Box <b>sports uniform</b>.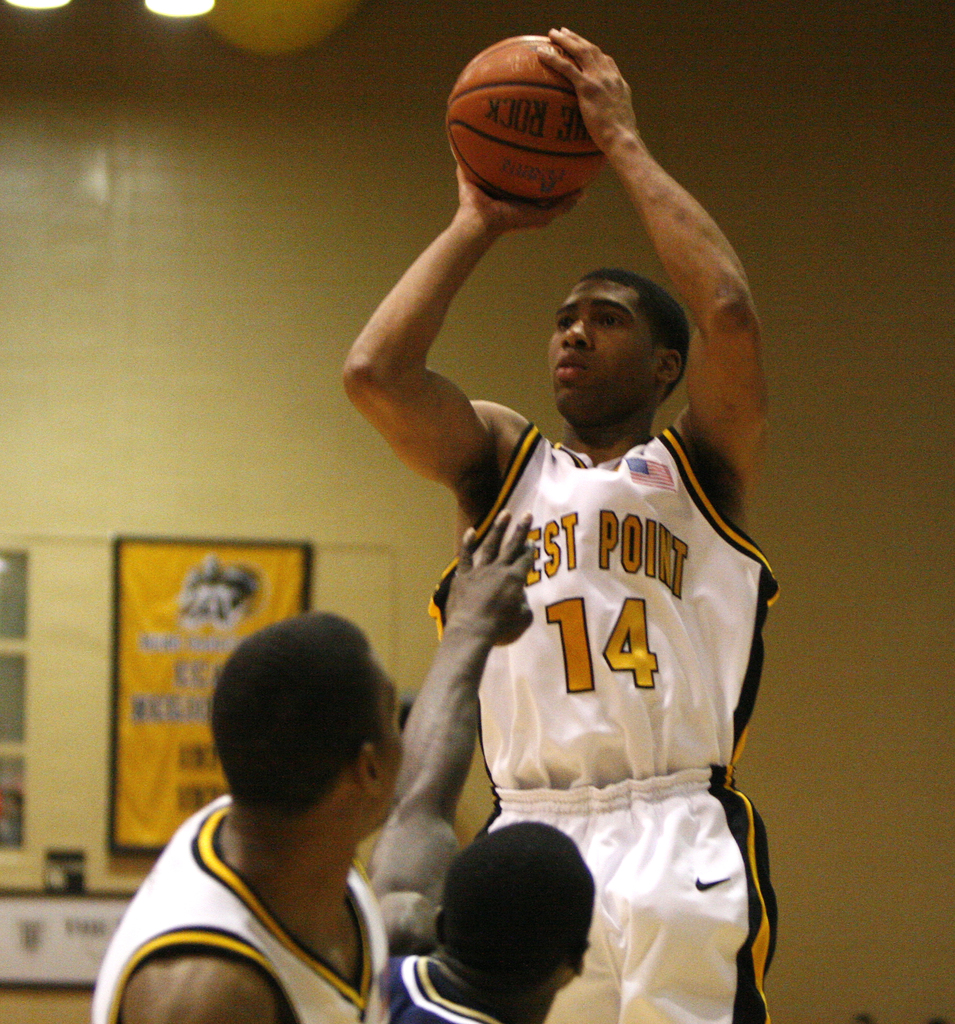
{"x1": 426, "y1": 412, "x2": 799, "y2": 1023}.
